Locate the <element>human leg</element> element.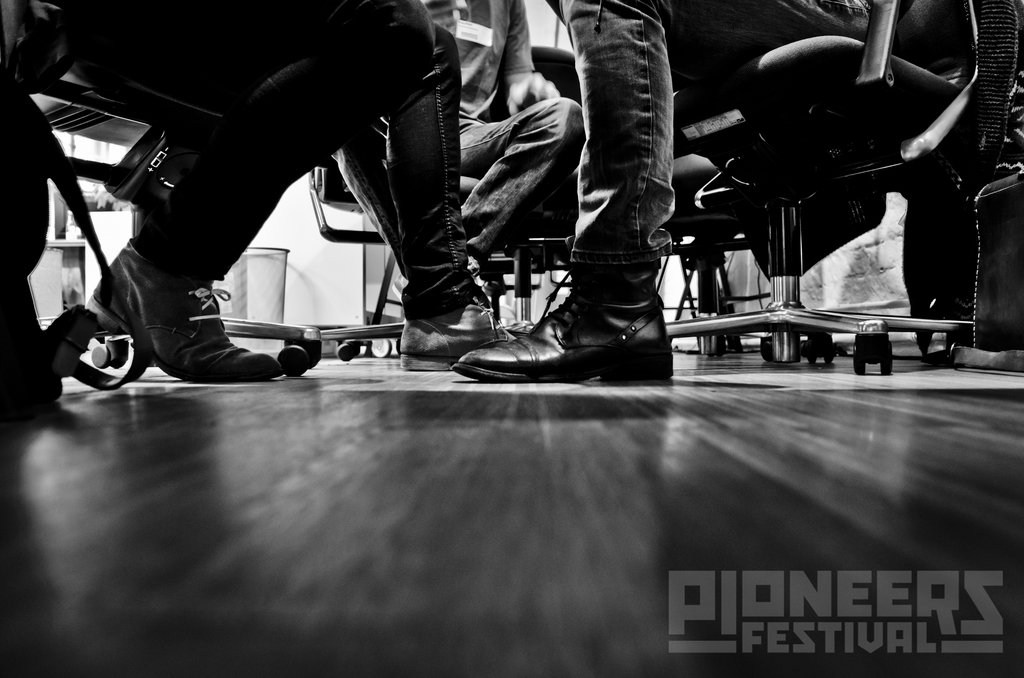
Element bbox: <region>81, 0, 435, 386</region>.
